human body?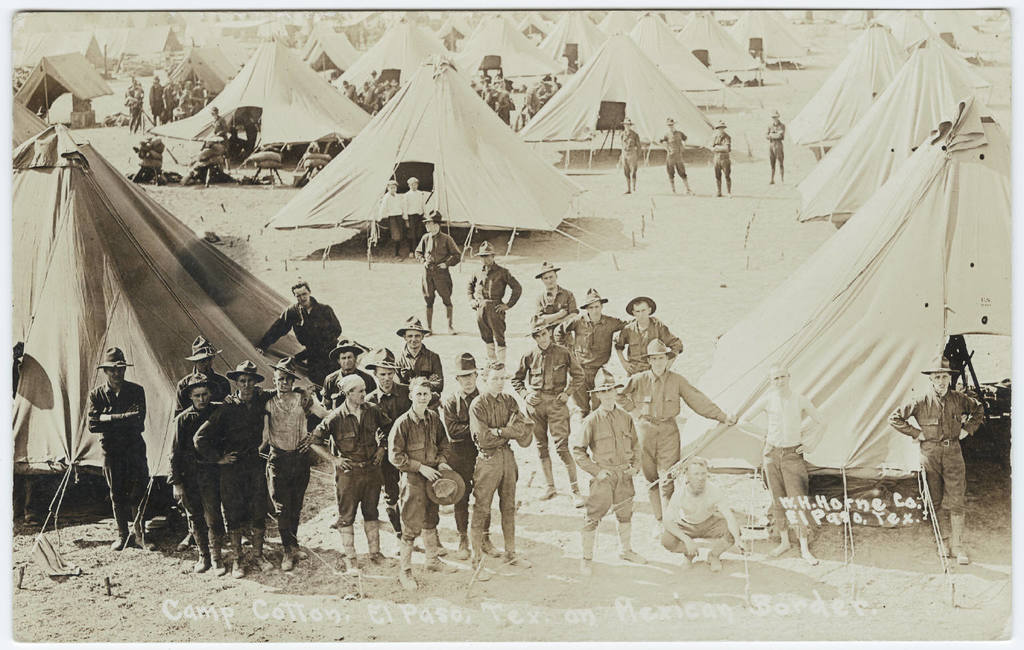
locate(124, 85, 143, 130)
